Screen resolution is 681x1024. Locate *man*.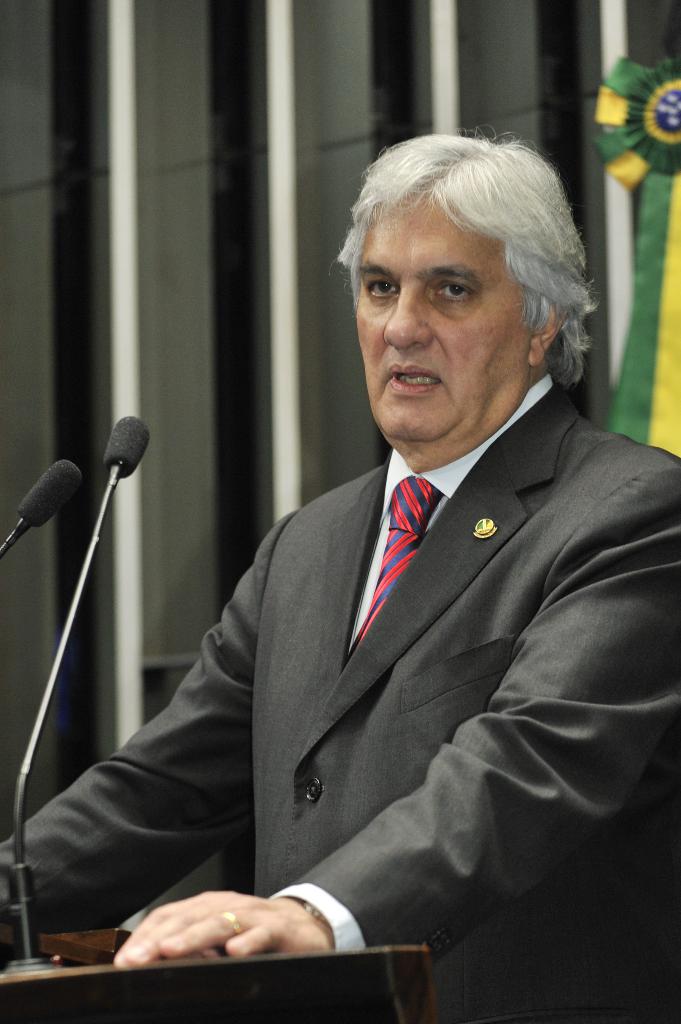
74 143 644 996.
